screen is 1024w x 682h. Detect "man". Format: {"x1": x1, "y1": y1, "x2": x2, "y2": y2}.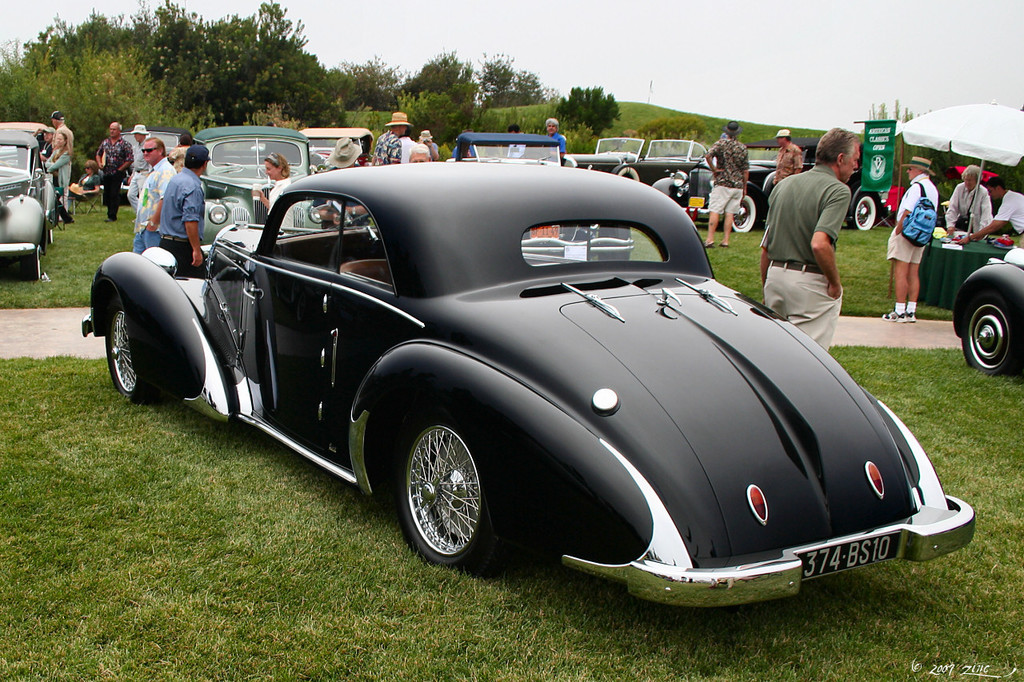
{"x1": 157, "y1": 145, "x2": 207, "y2": 277}.
